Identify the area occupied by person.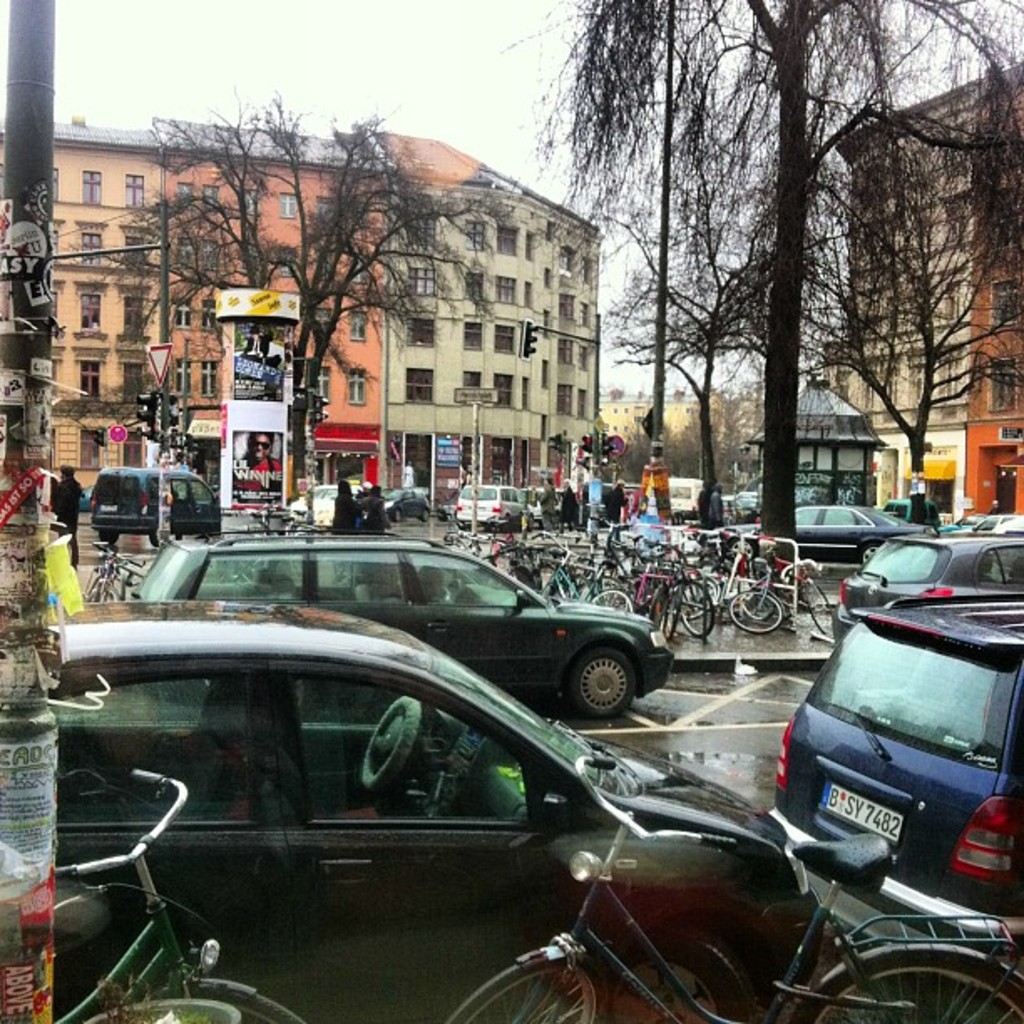
Area: [x1=336, y1=480, x2=353, y2=525].
